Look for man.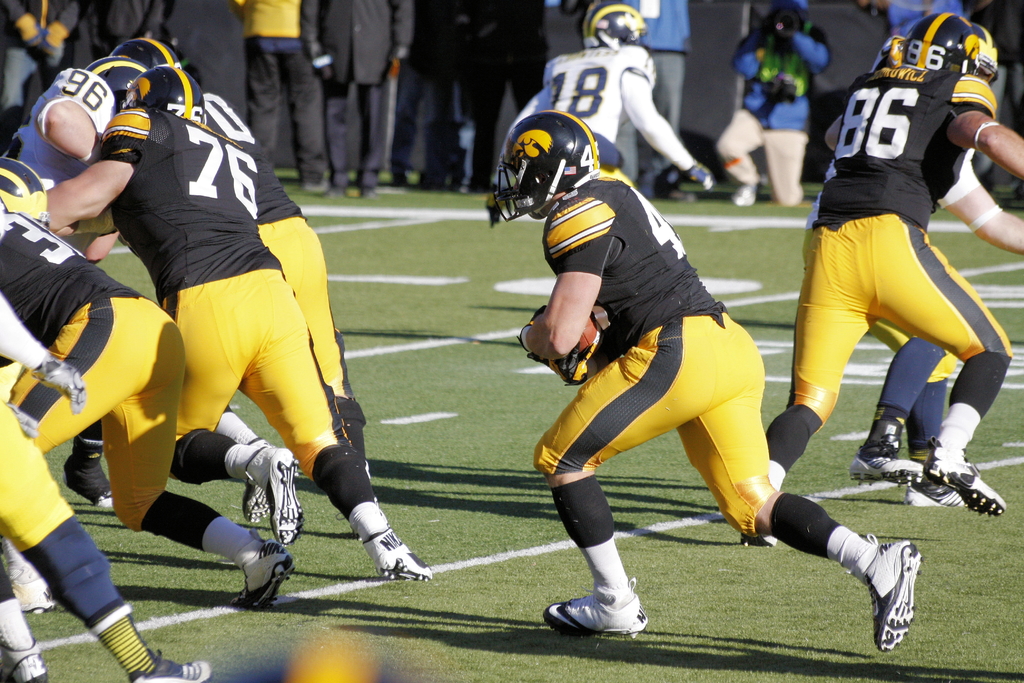
Found: crop(295, 0, 415, 199).
